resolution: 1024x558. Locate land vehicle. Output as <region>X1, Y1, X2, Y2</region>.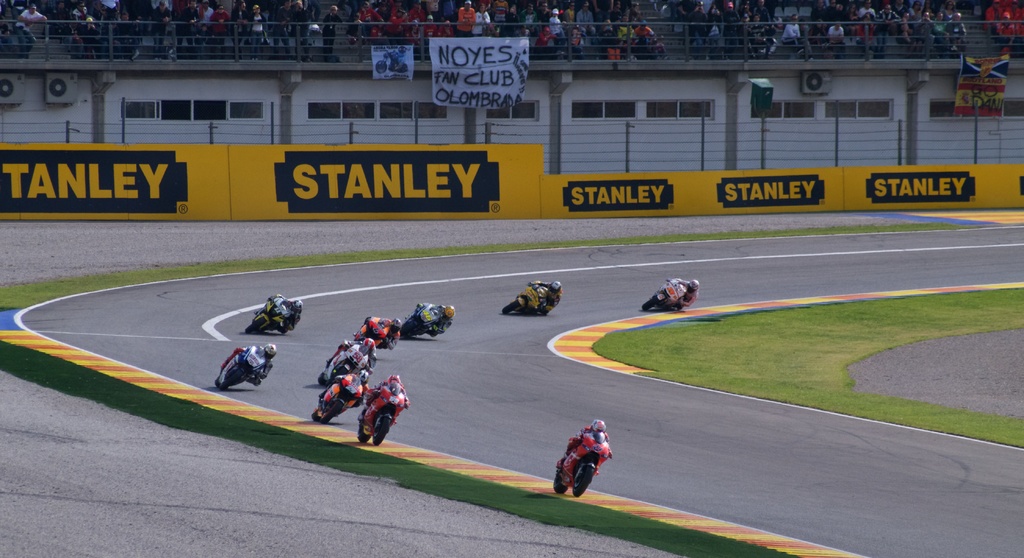
<region>545, 423, 617, 491</region>.
